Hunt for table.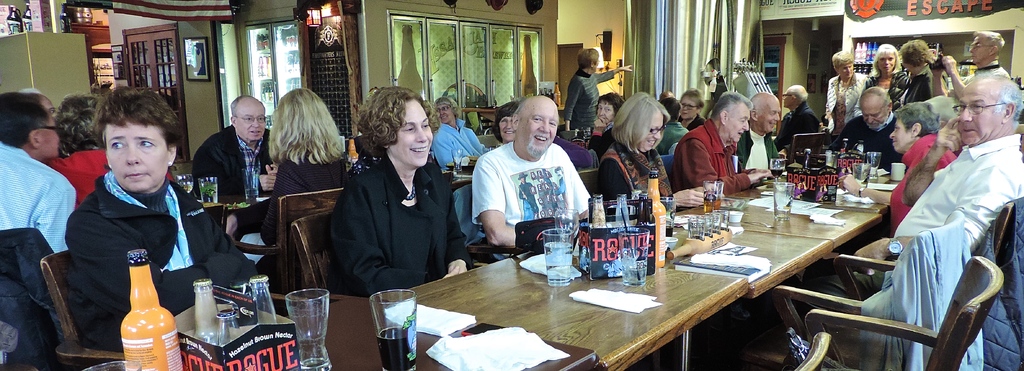
Hunted down at rect(189, 174, 275, 248).
